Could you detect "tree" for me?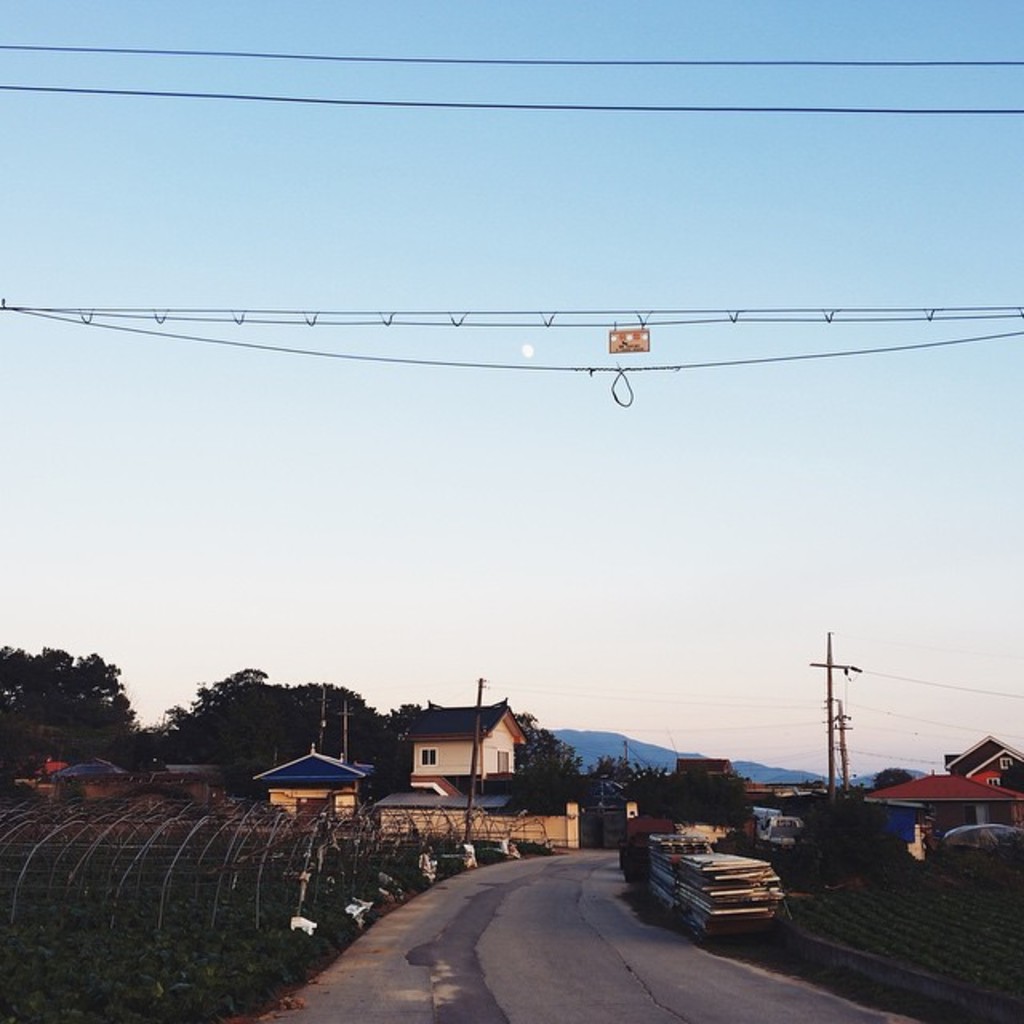
Detection result: pyautogui.locateOnScreen(371, 694, 421, 784).
